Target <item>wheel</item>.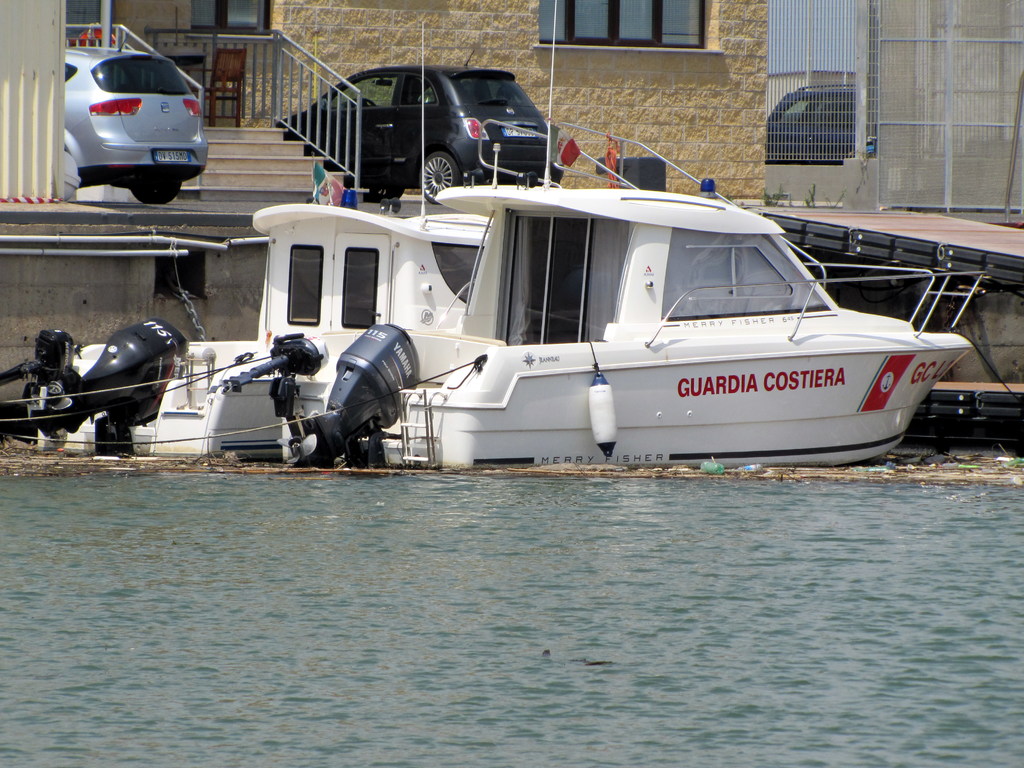
Target region: {"x1": 419, "y1": 145, "x2": 466, "y2": 209}.
